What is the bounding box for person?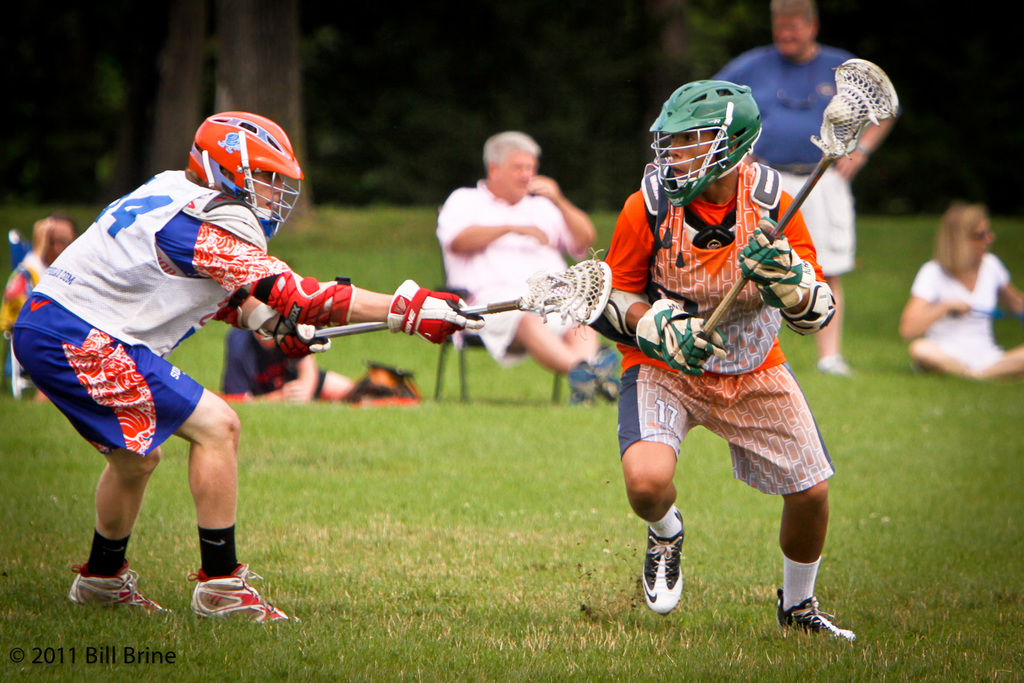
Rect(9, 108, 489, 630).
